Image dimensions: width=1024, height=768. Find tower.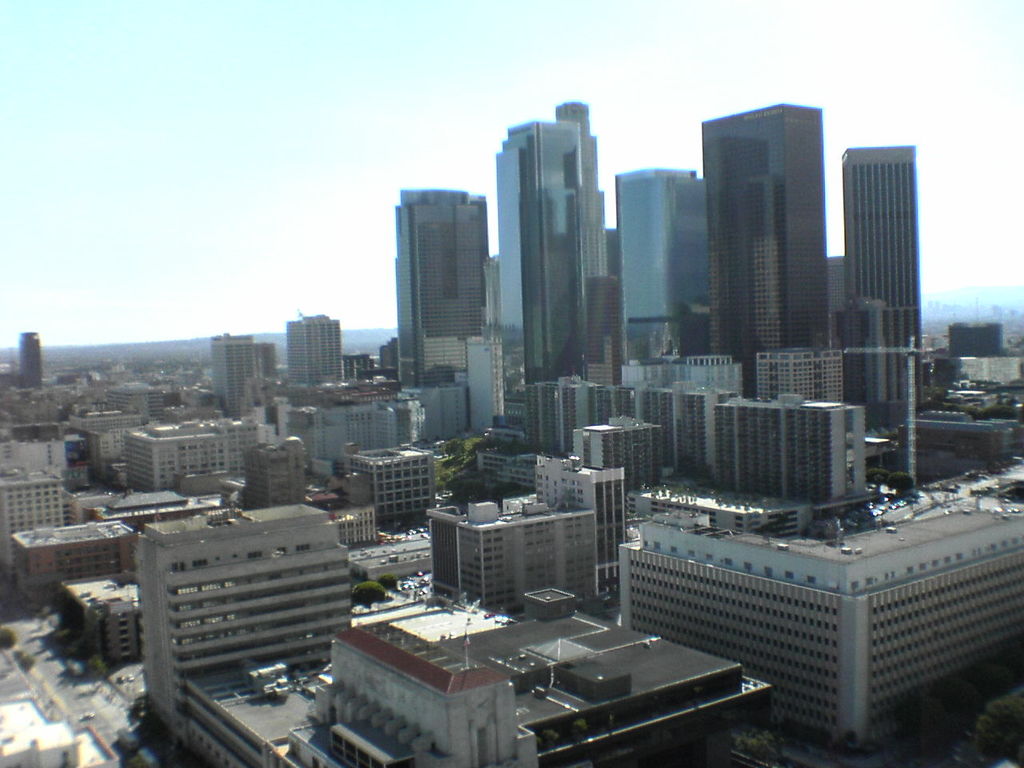
383:172:495:394.
